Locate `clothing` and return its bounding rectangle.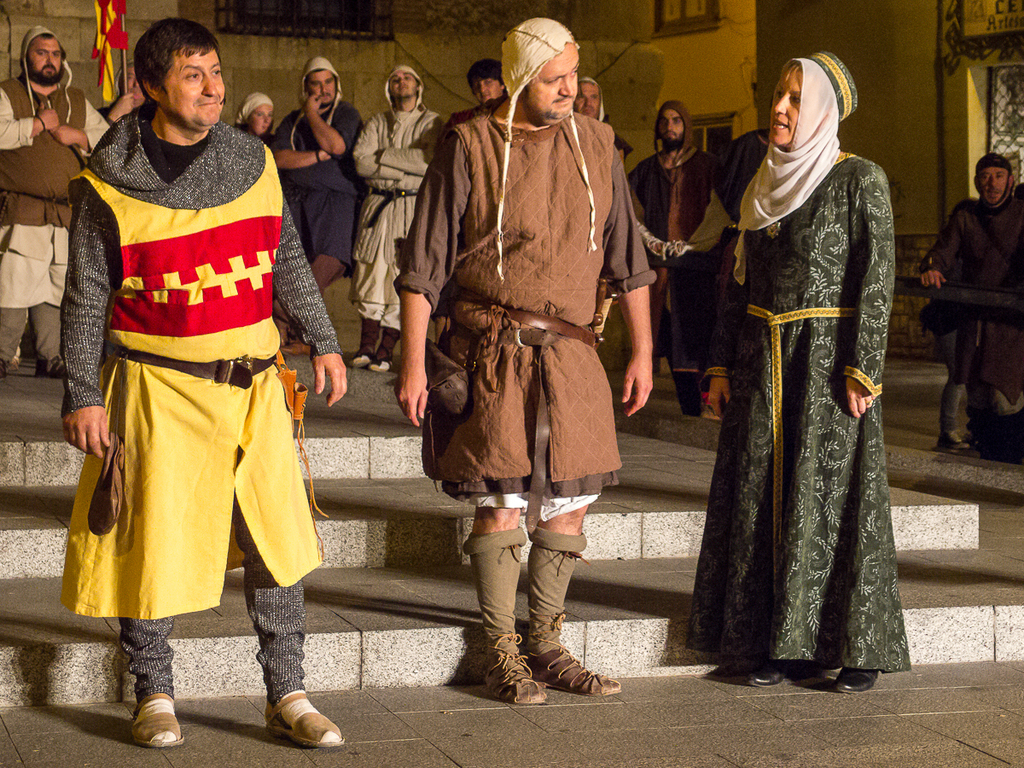
x1=442 y1=96 x2=496 y2=124.
